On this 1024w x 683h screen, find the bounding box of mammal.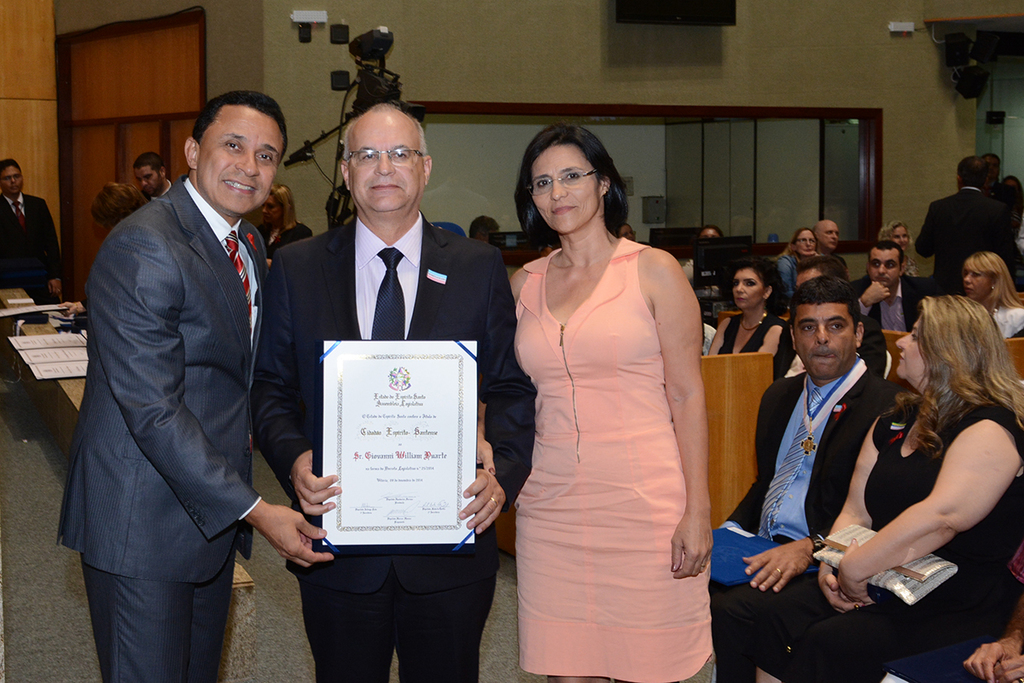
Bounding box: 130/151/172/199.
